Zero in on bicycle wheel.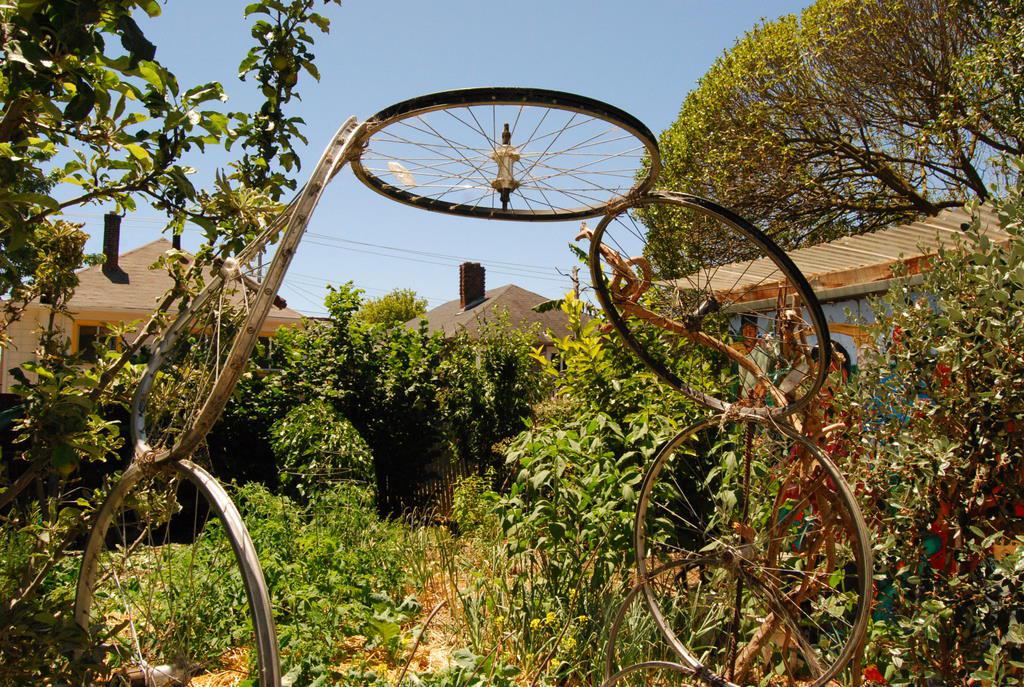
Zeroed in: select_region(331, 72, 670, 226).
